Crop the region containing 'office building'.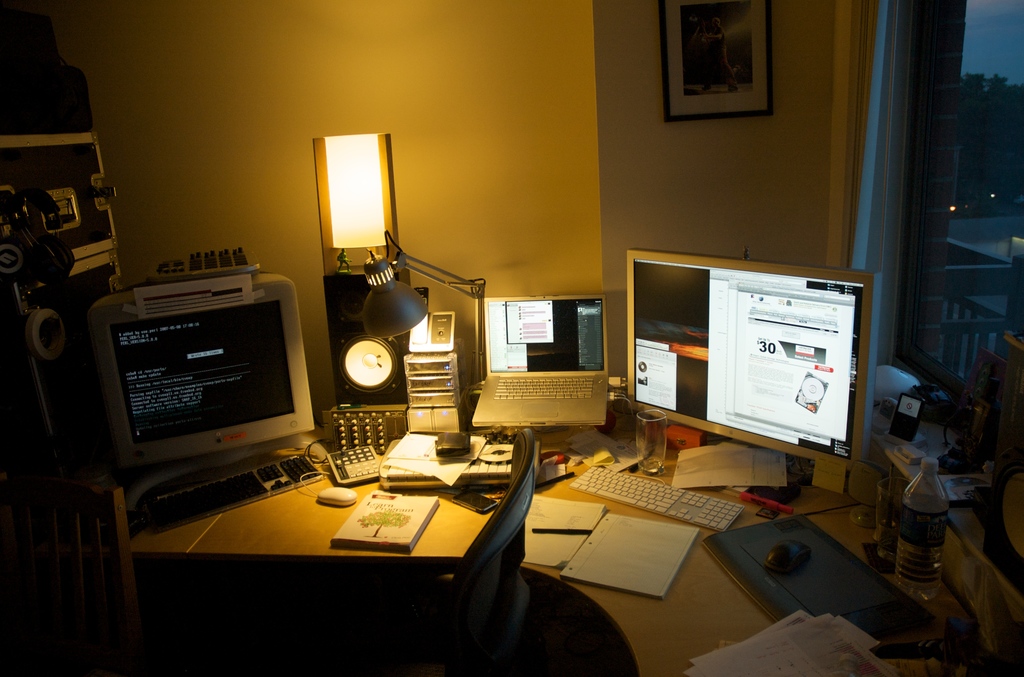
Crop region: (x1=54, y1=48, x2=963, y2=676).
